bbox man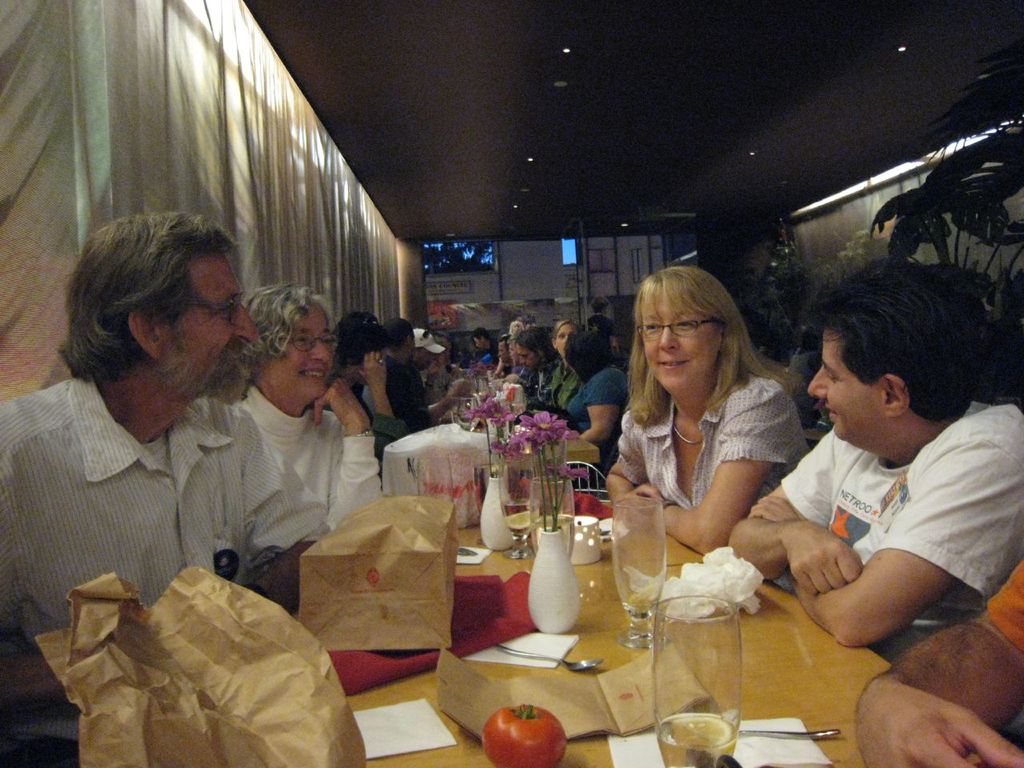
x1=727 y1=253 x2=1023 y2=666
